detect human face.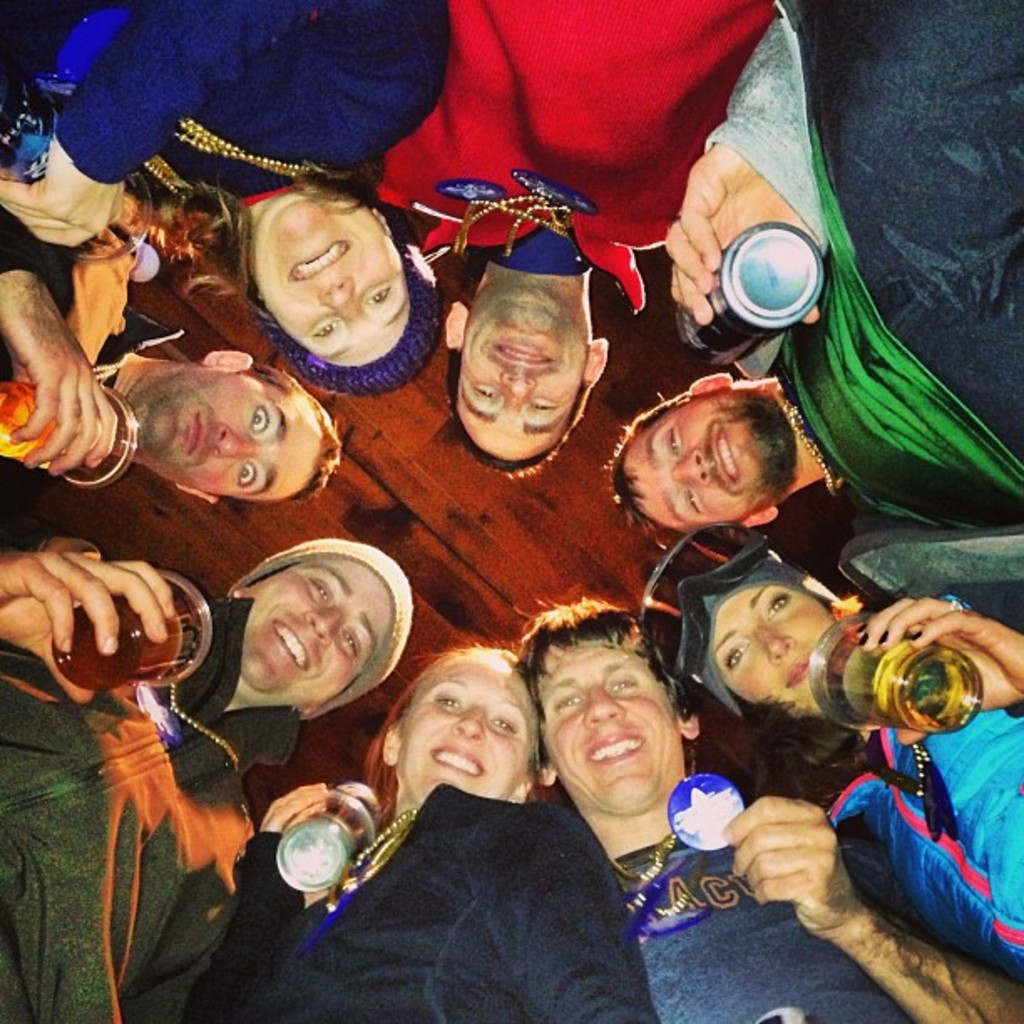
Detected at locate(621, 380, 805, 529).
